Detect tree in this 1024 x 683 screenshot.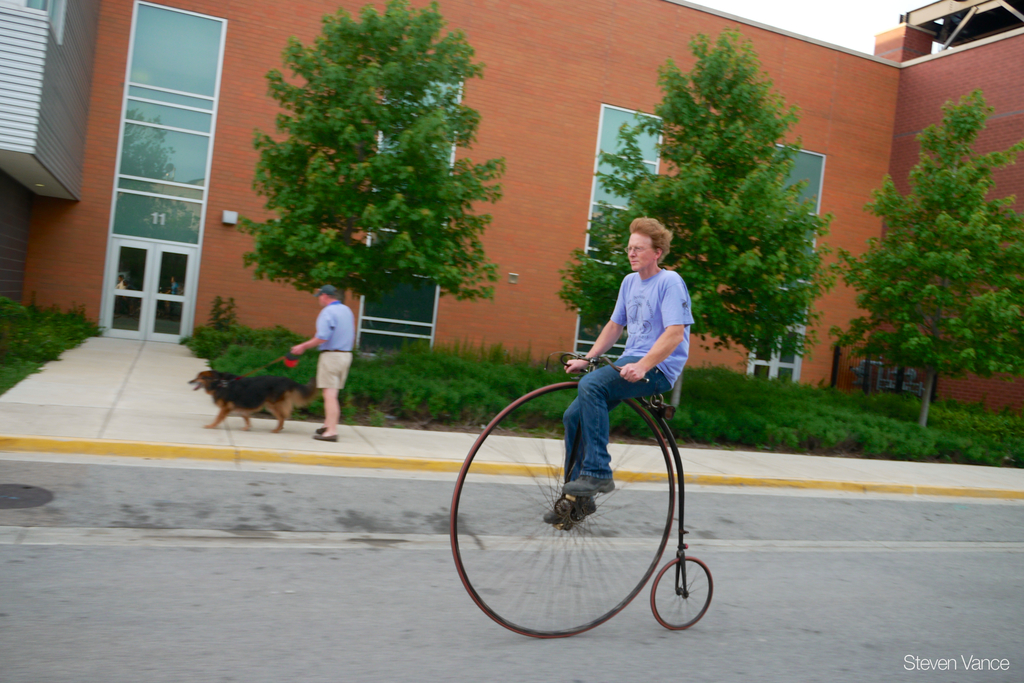
Detection: bbox(551, 14, 824, 367).
